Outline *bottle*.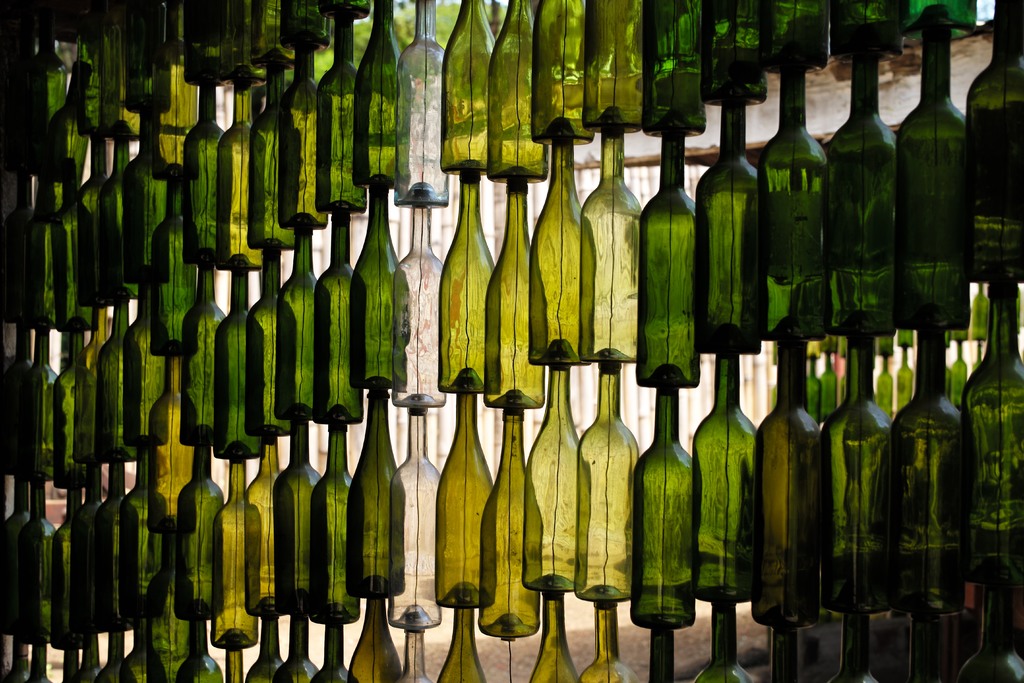
Outline: 211,429,263,653.
